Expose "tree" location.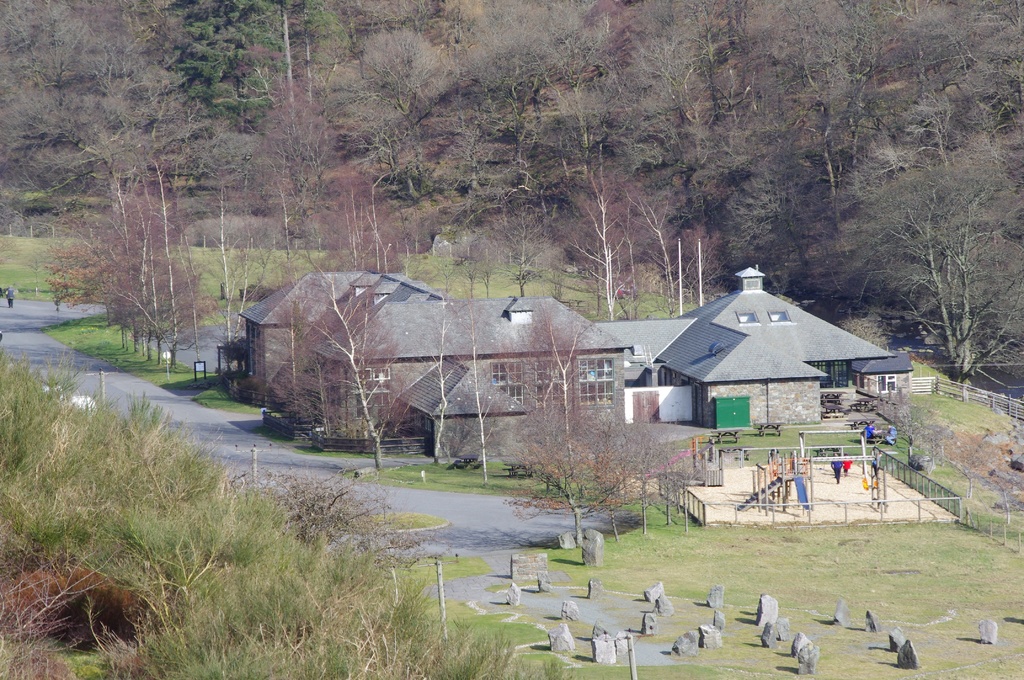
Exposed at l=491, t=385, r=655, b=546.
